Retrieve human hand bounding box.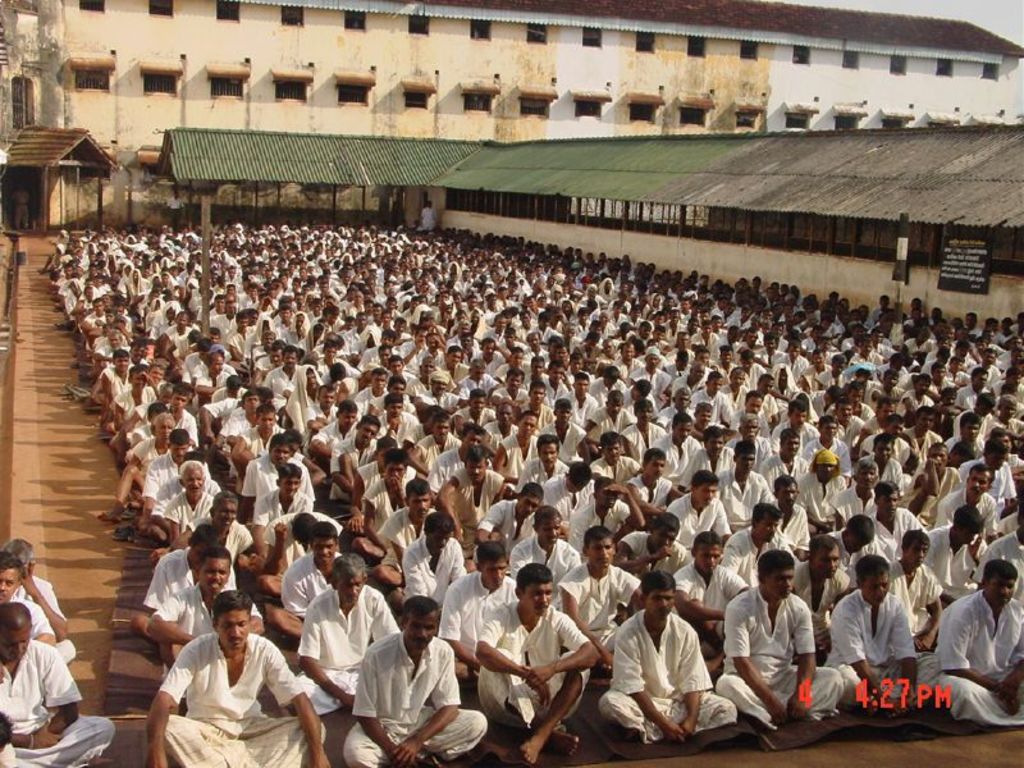
Bounding box: locate(682, 721, 695, 736).
